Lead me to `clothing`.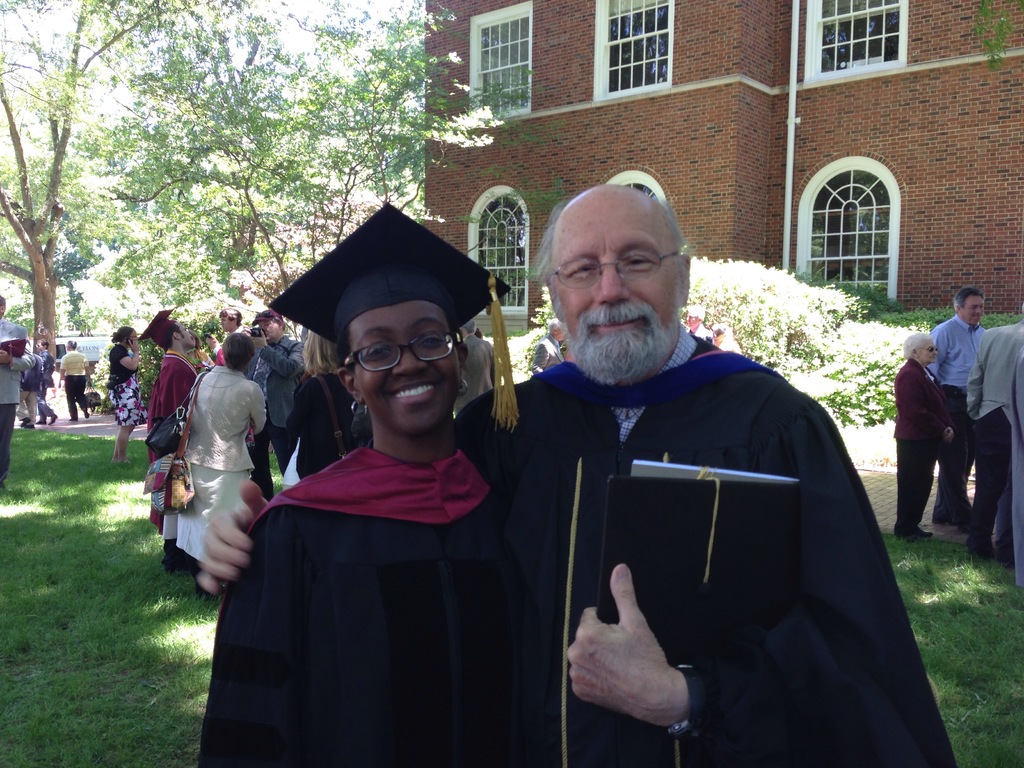
Lead to [left=0, top=318, right=36, bottom=487].
